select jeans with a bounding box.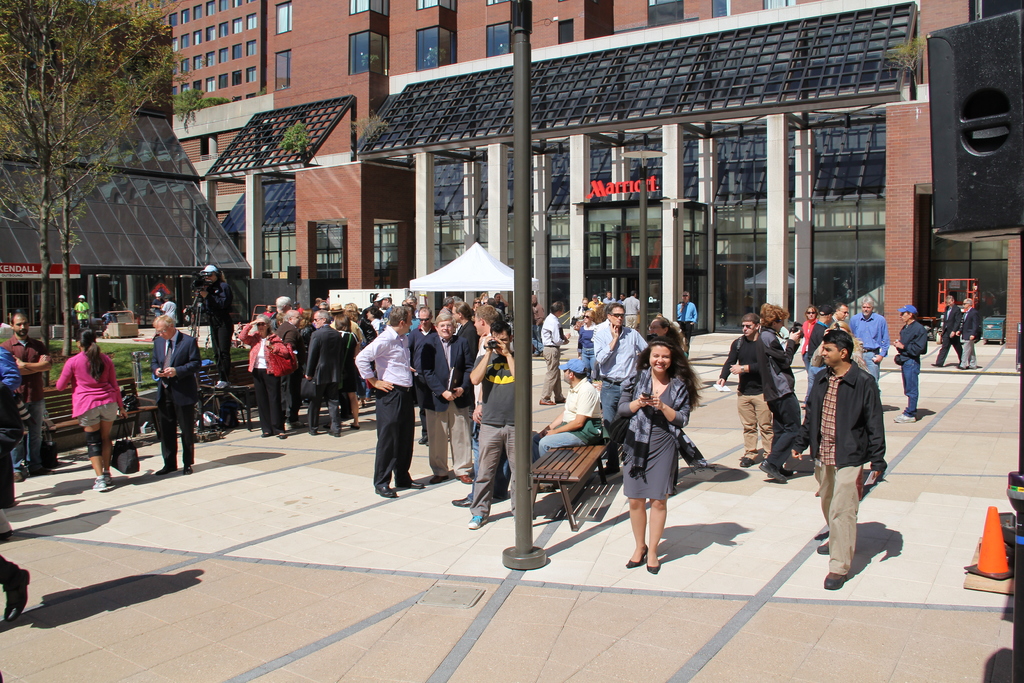
[left=529, top=323, right=544, bottom=350].
